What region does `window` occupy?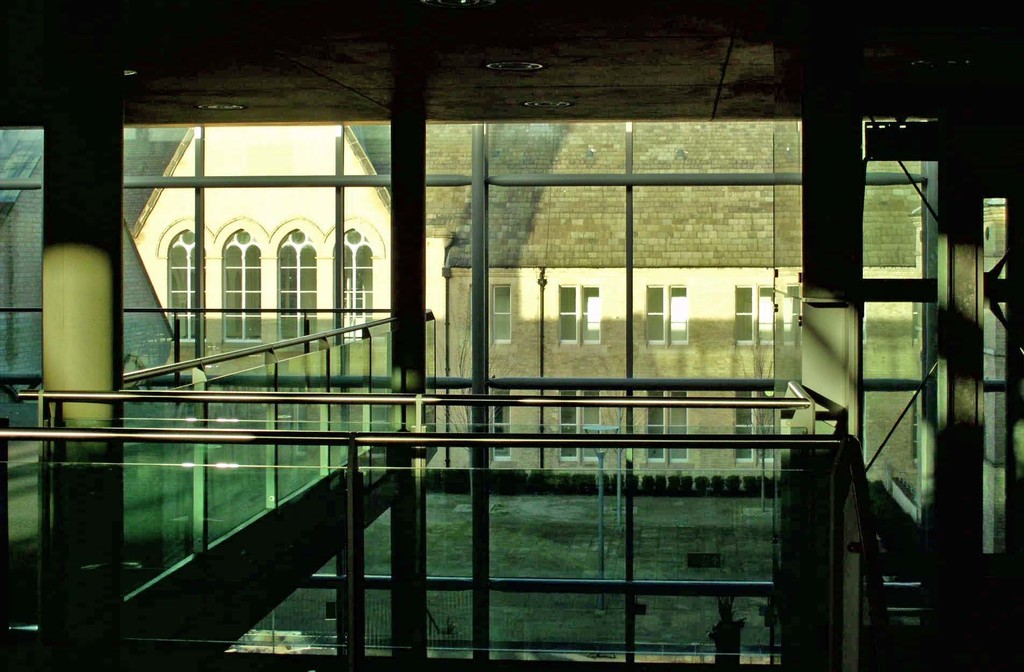
l=729, t=388, r=775, b=458.
